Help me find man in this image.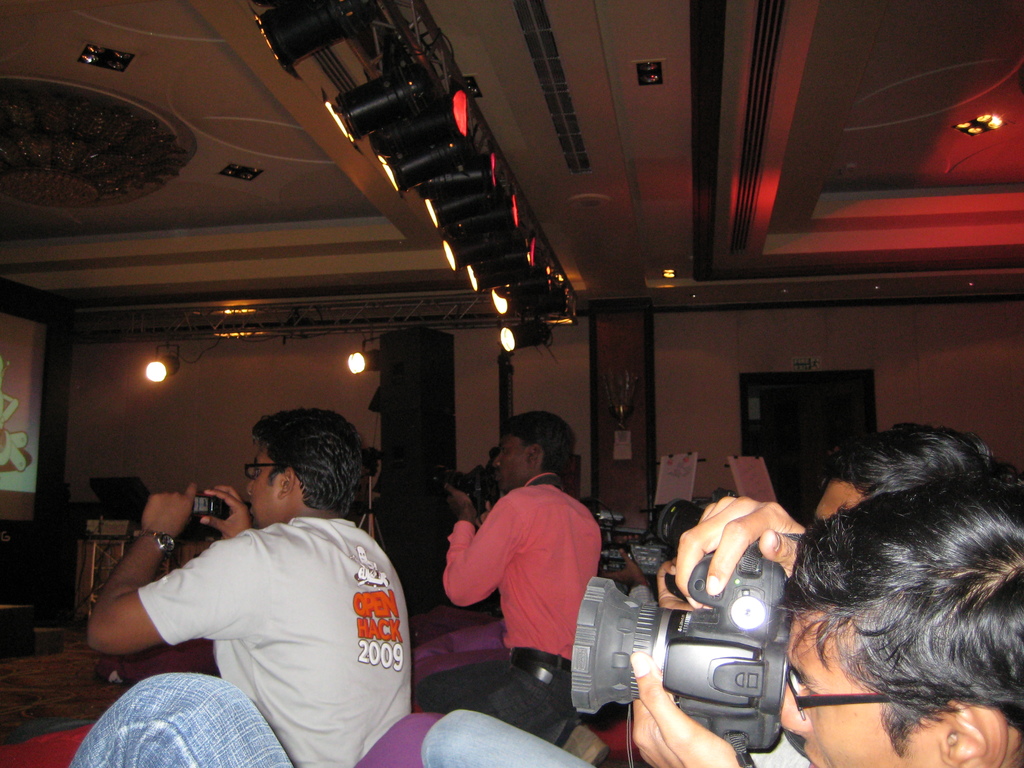
Found it: 104:428:420:764.
